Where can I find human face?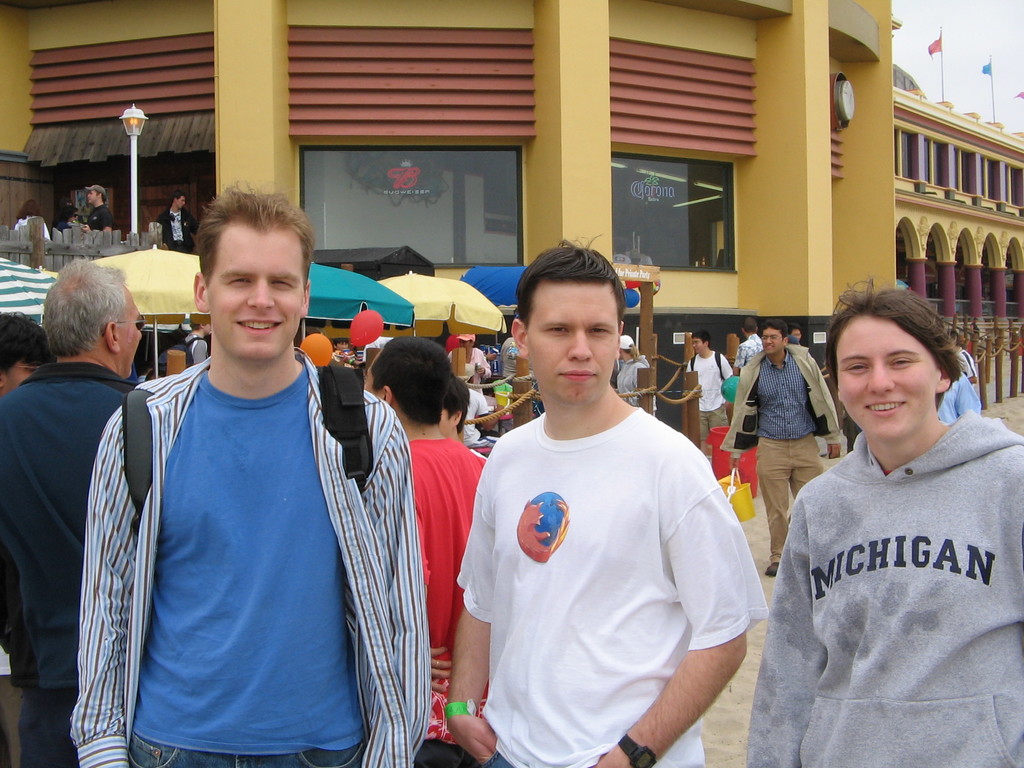
You can find it at (left=761, top=327, right=783, bottom=356).
